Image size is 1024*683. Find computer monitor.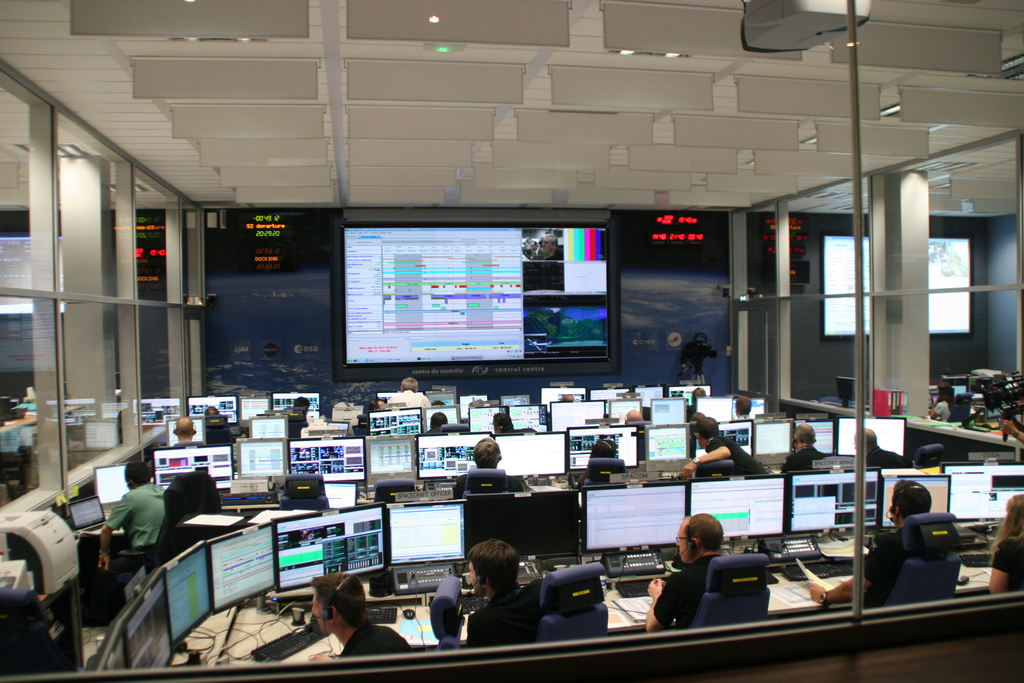
[941, 462, 1023, 527].
